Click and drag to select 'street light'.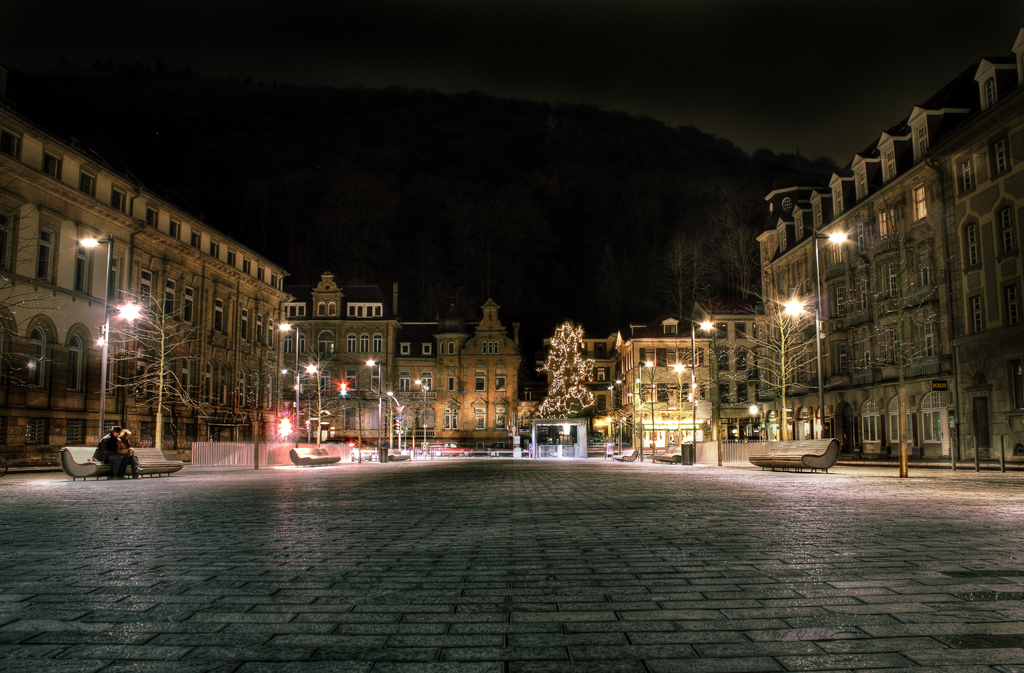
Selection: 363,358,382,450.
